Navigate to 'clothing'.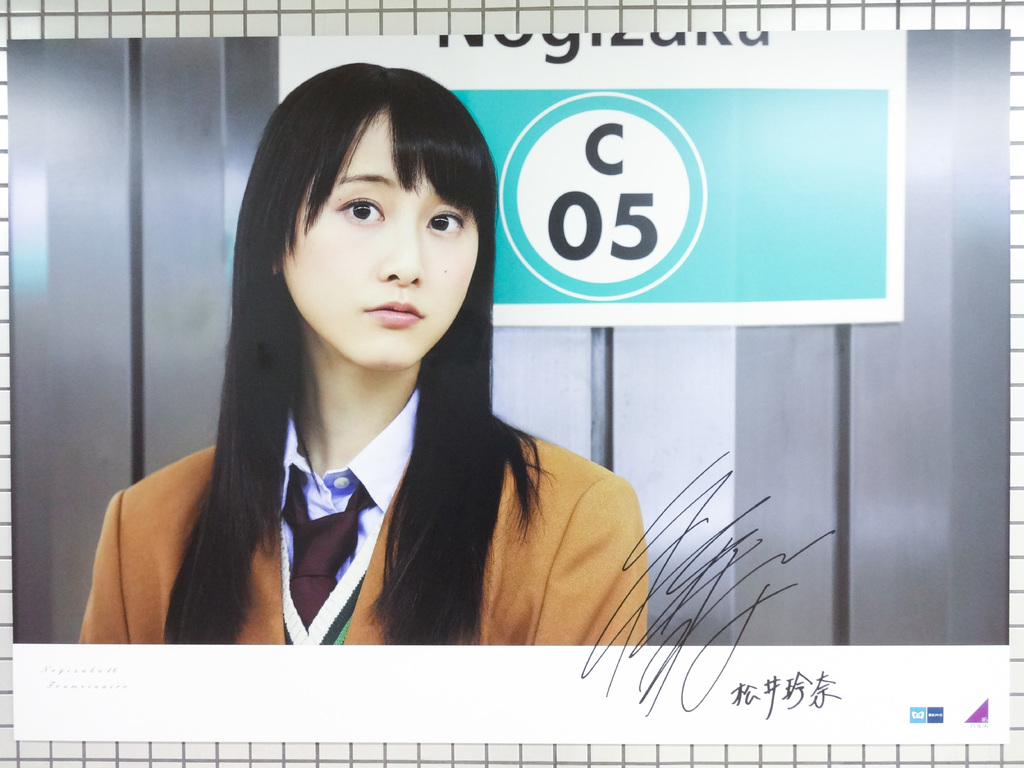
Navigation target: 77, 387, 651, 648.
